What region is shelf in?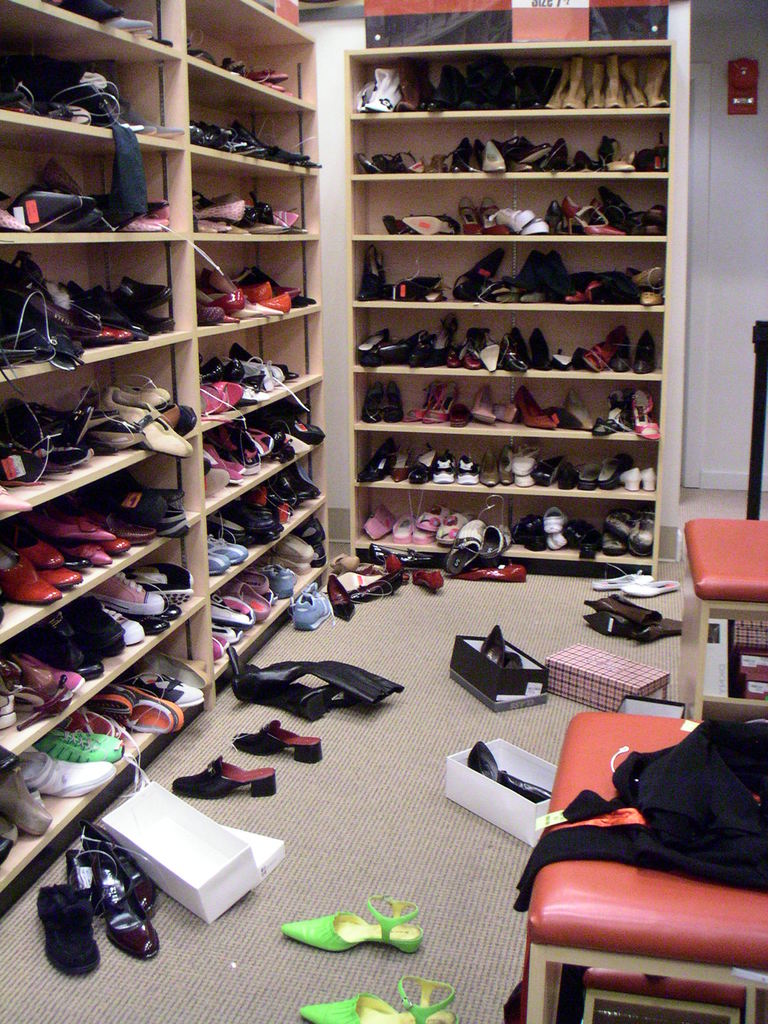
0:120:190:243.
